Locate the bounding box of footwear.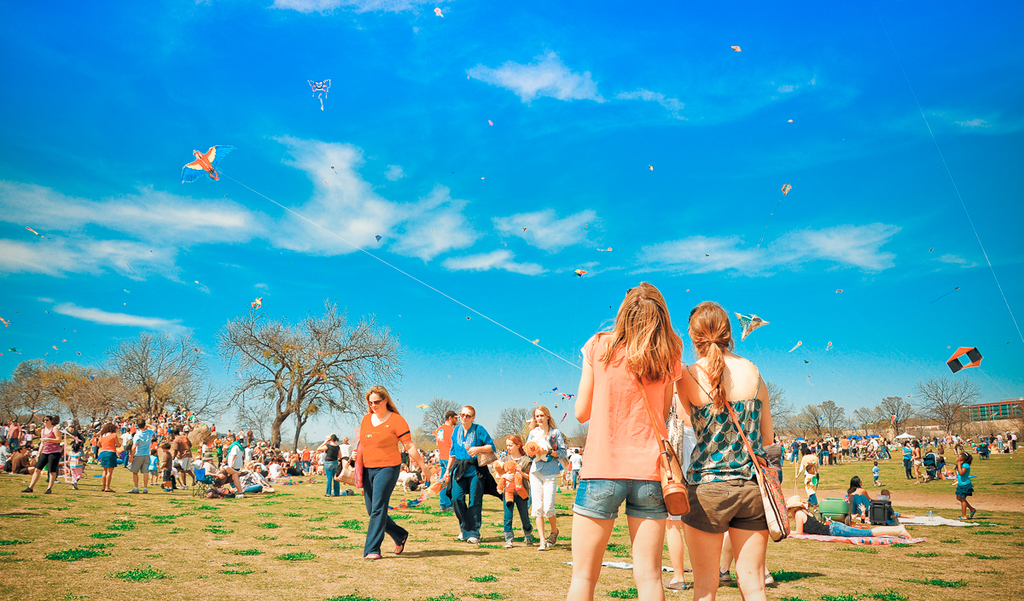
Bounding box: {"x1": 540, "y1": 541, "x2": 544, "y2": 553}.
